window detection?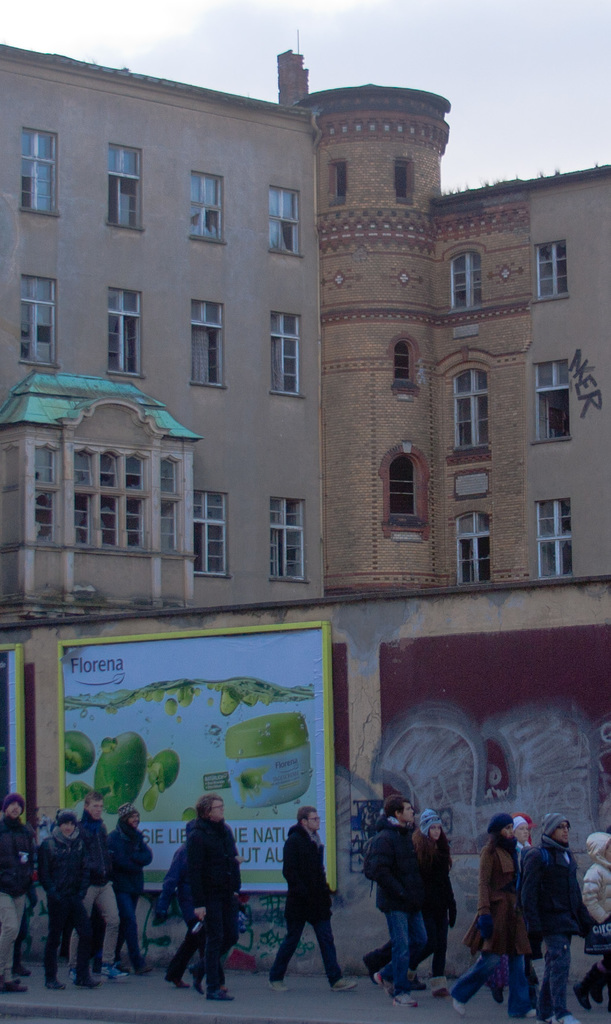
(455, 516, 494, 585)
